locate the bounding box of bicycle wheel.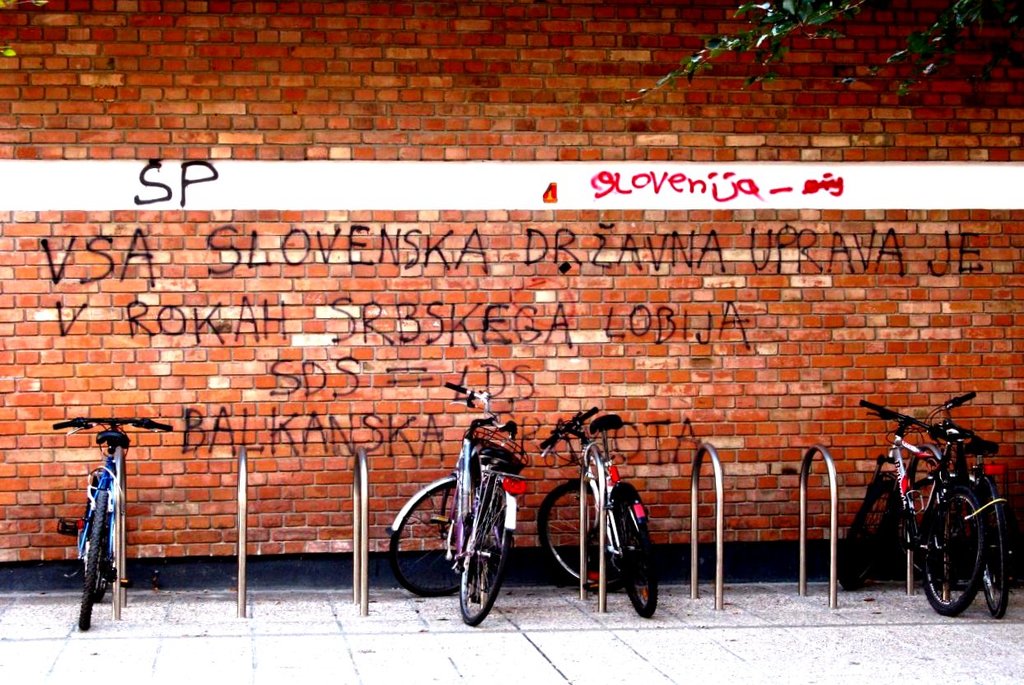
Bounding box: locate(74, 486, 115, 632).
